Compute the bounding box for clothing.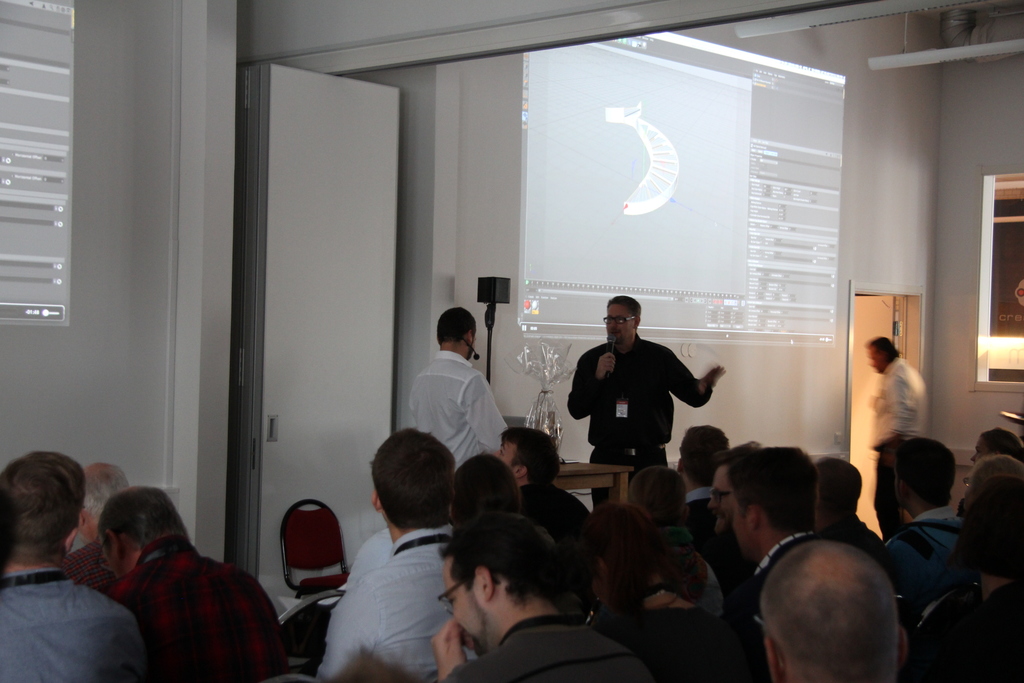
(left=409, top=352, right=509, bottom=472).
